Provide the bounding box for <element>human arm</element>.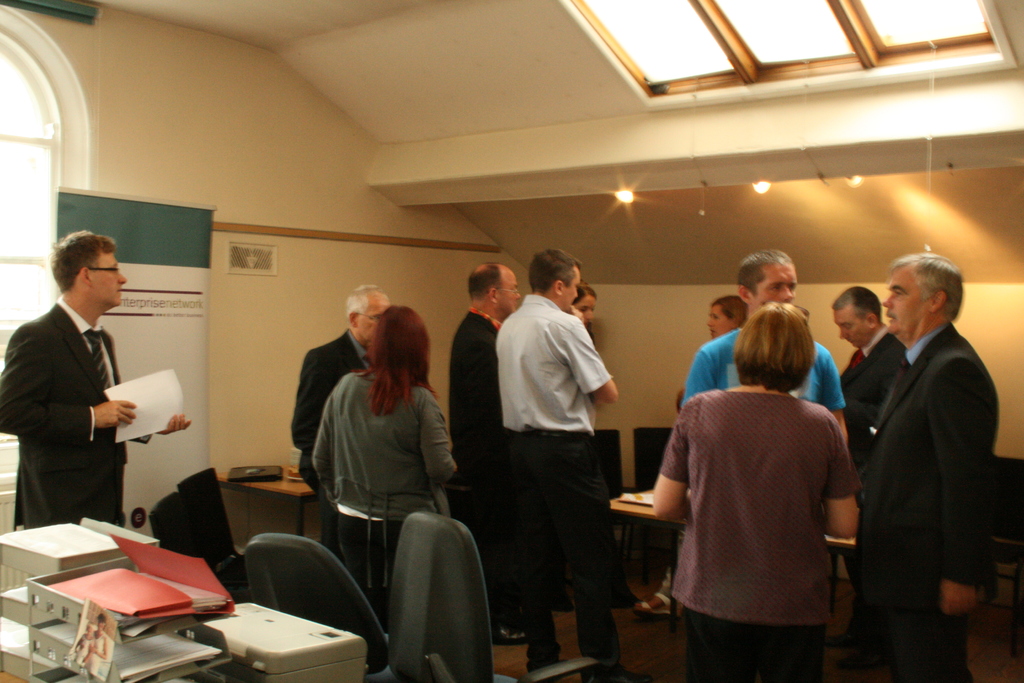
box(0, 322, 131, 434).
